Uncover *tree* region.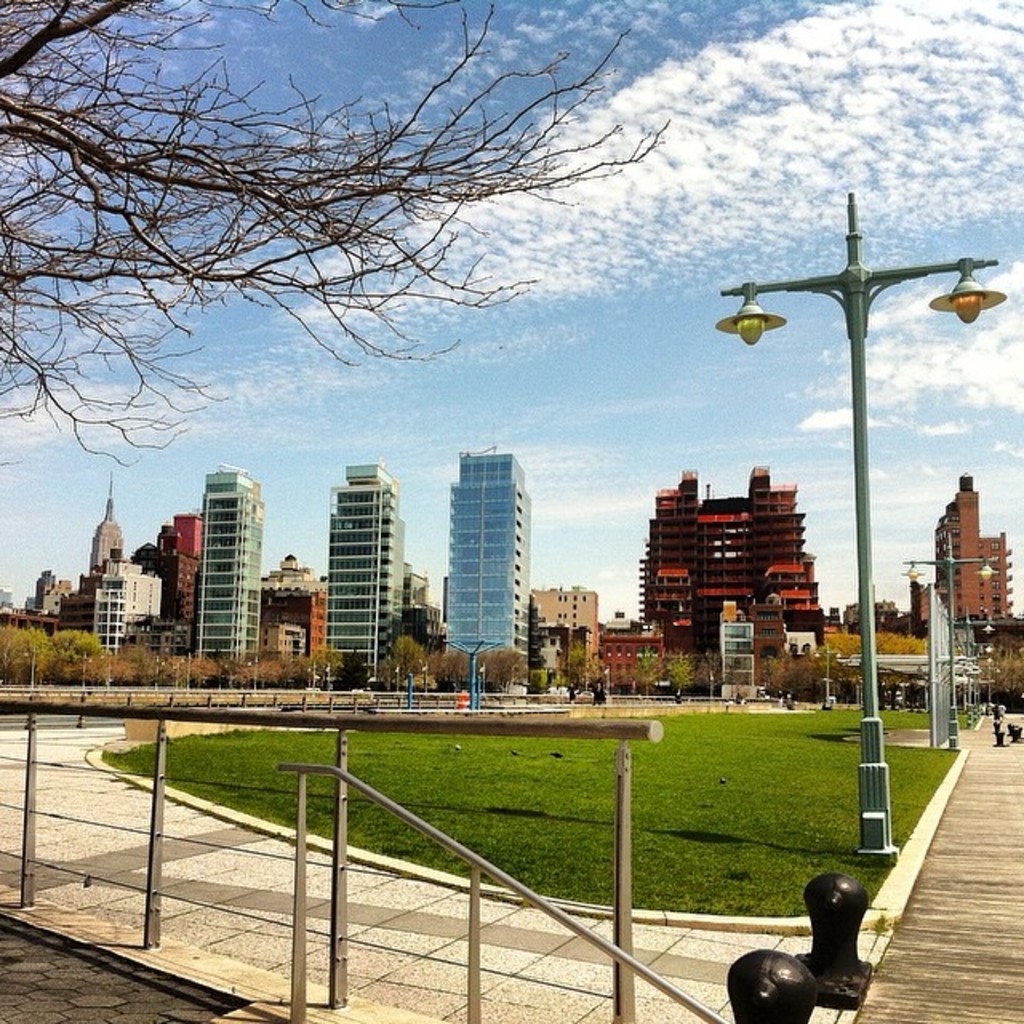
Uncovered: bbox=(341, 645, 366, 691).
